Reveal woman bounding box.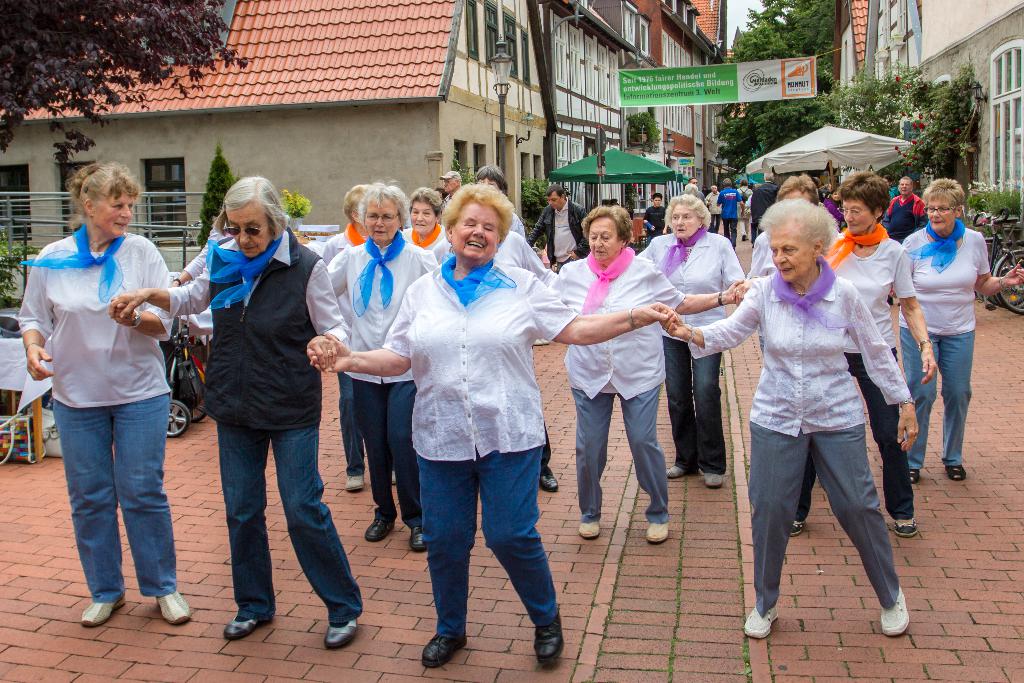
Revealed: bbox=[171, 175, 330, 648].
